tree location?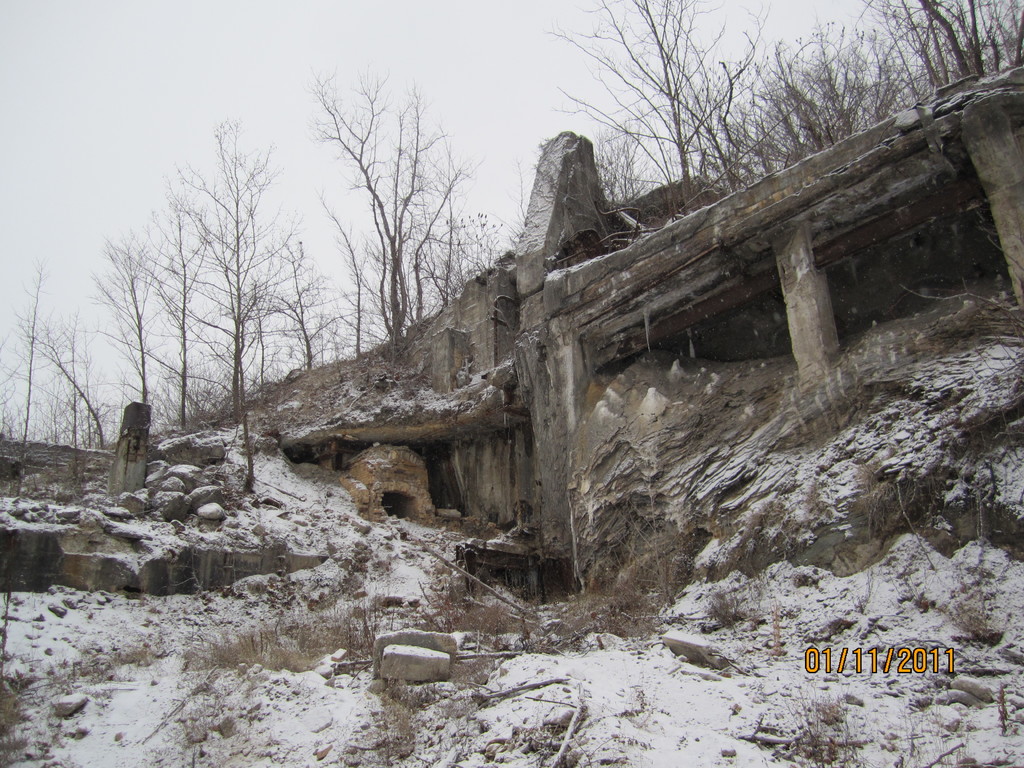
detection(80, 229, 194, 441)
